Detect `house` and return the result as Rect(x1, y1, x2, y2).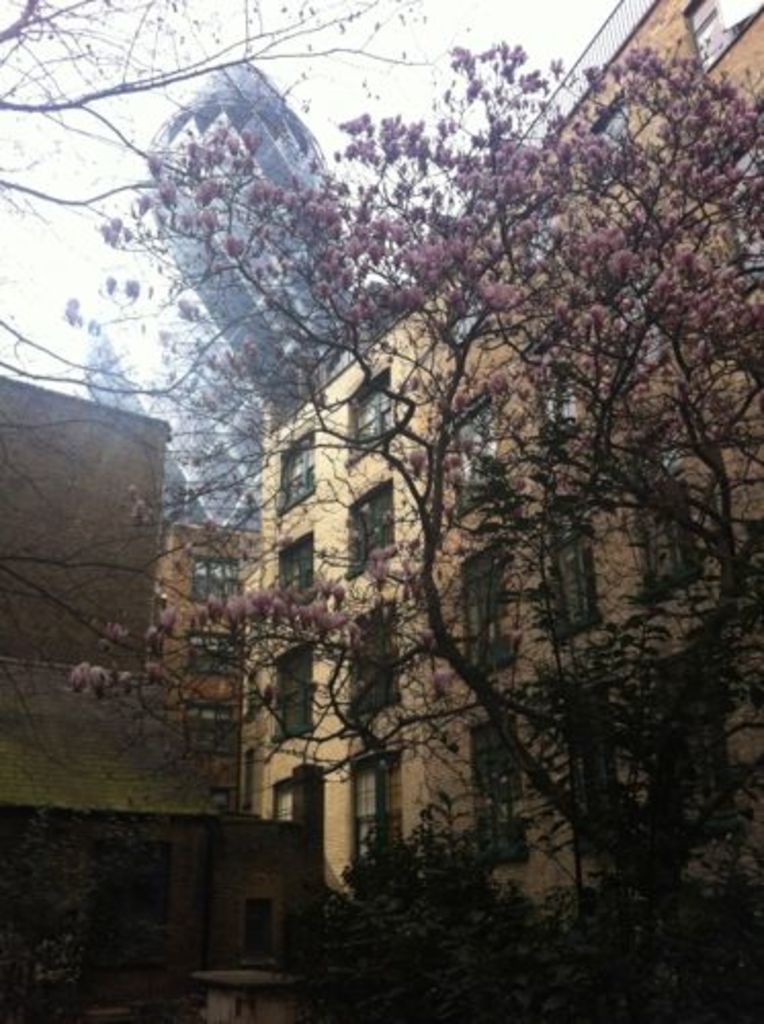
Rect(238, 0, 762, 975).
